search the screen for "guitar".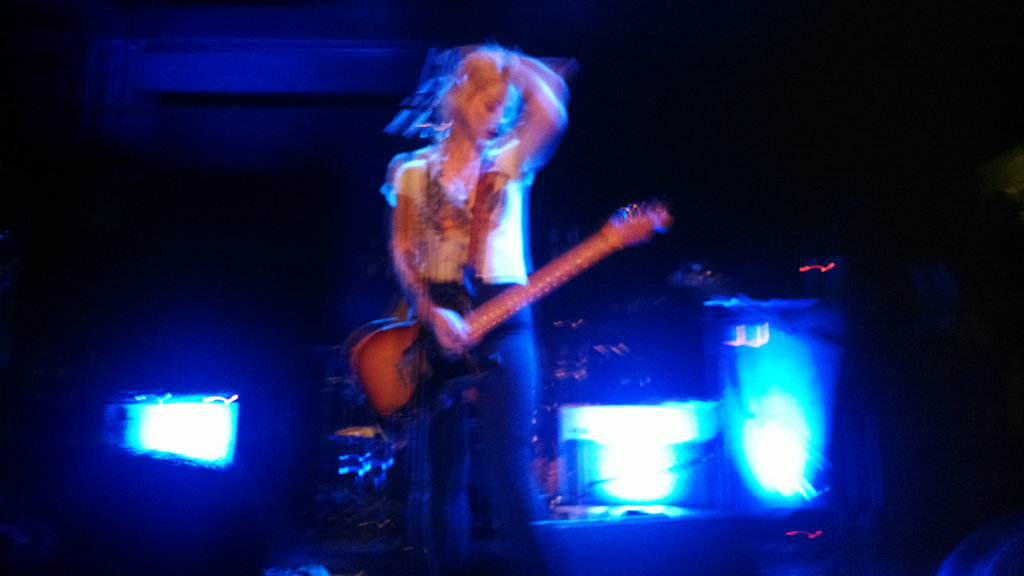
Found at 342, 157, 666, 422.
